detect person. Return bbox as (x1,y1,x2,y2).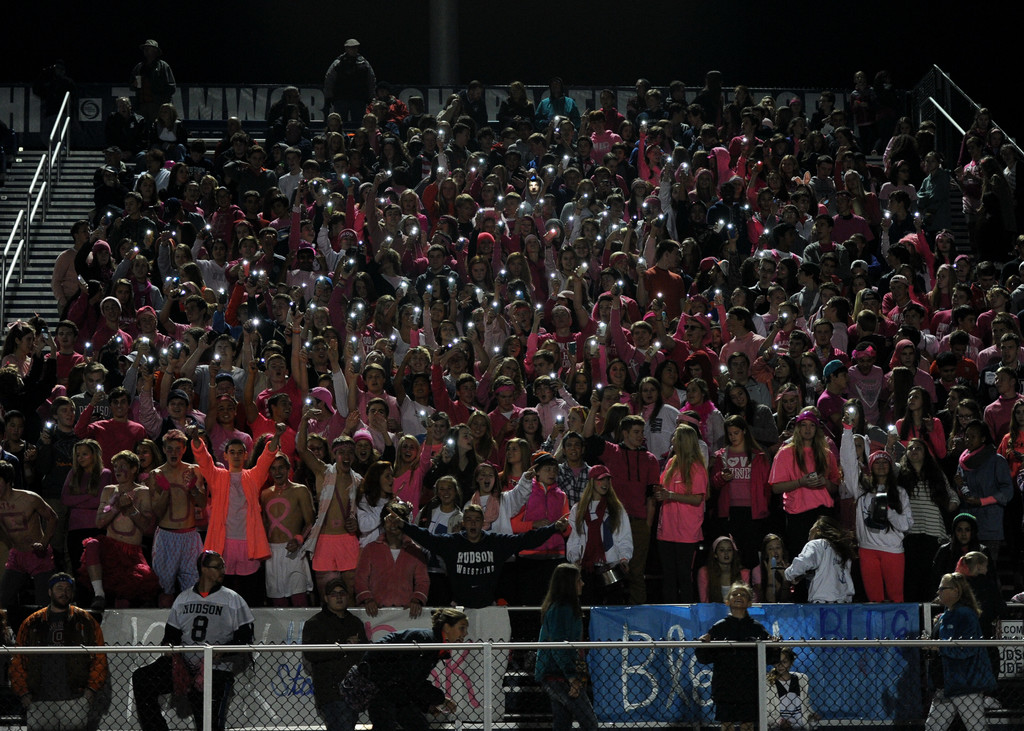
(953,553,1002,705).
